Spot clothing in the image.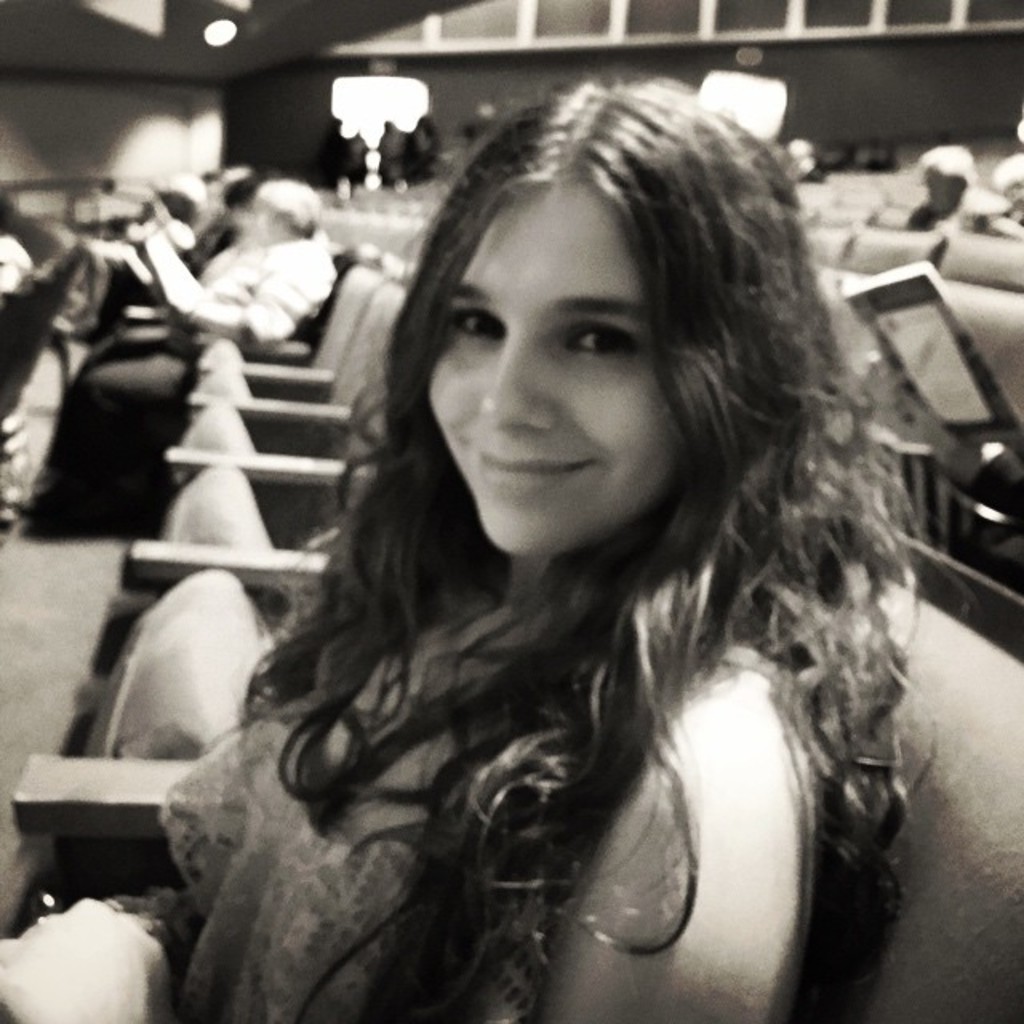
clothing found at region(70, 234, 342, 363).
